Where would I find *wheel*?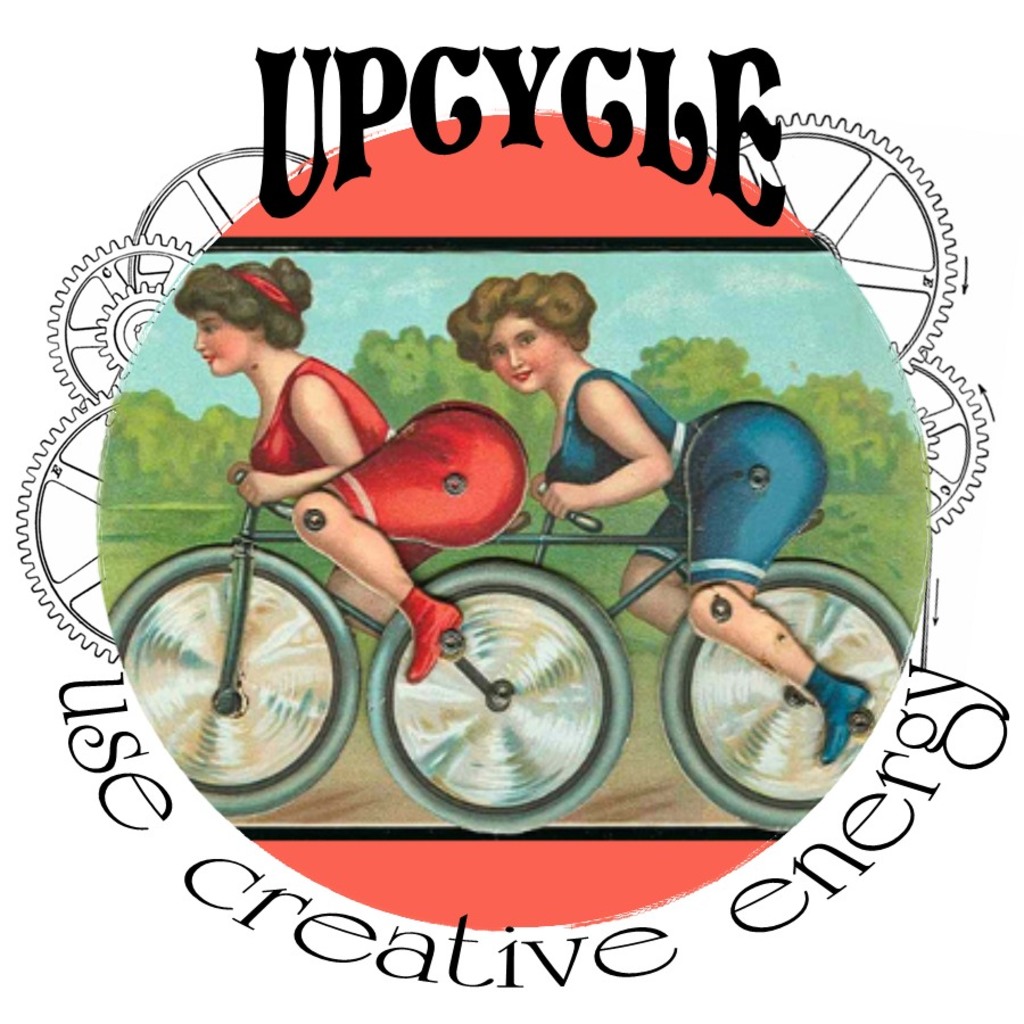
At bbox(365, 558, 633, 840).
